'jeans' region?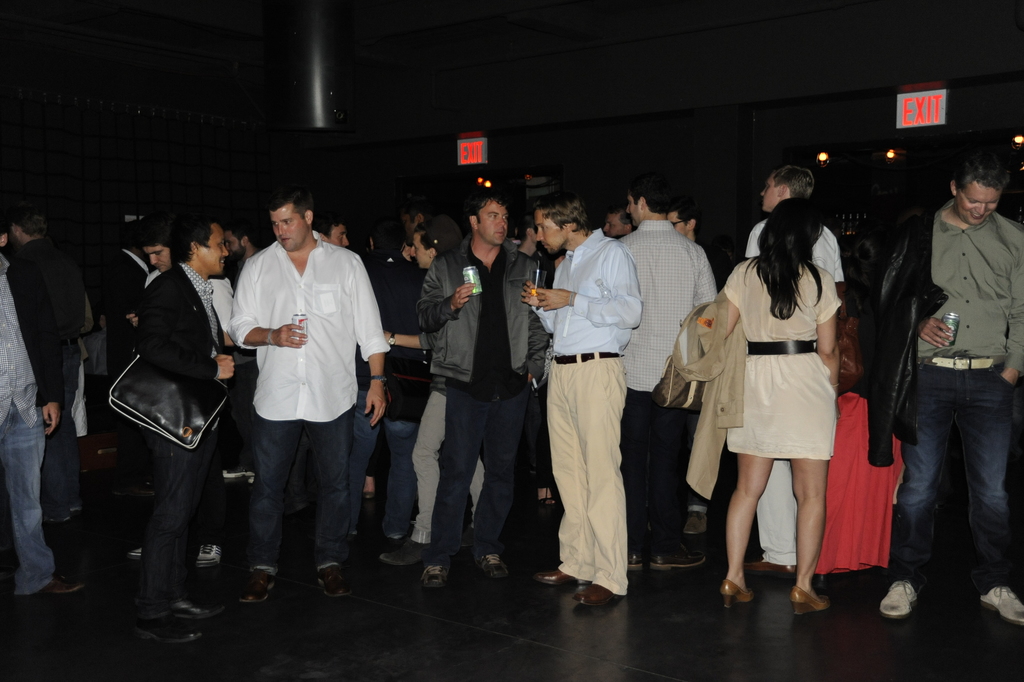
[35, 375, 85, 509]
